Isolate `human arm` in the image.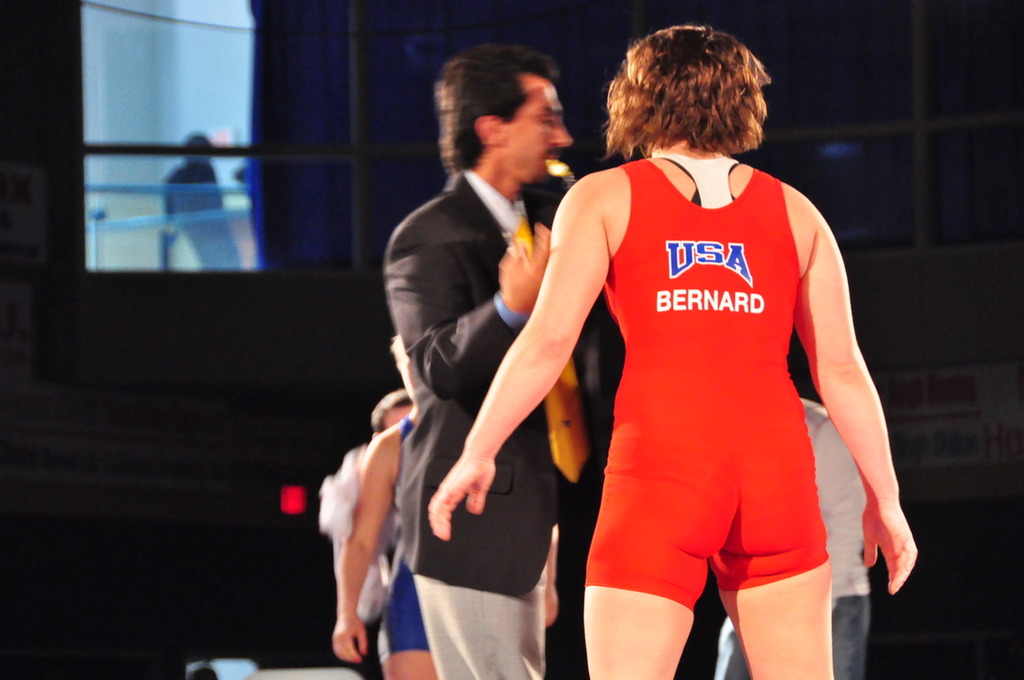
Isolated region: (361, 211, 556, 403).
